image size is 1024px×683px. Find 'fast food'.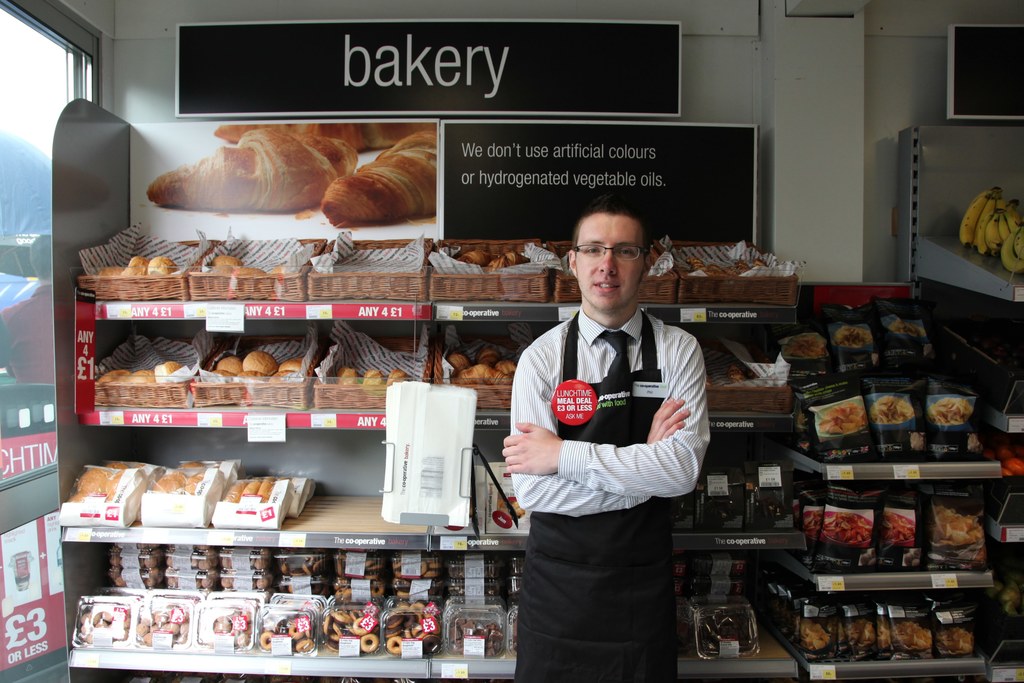
region(210, 120, 363, 158).
